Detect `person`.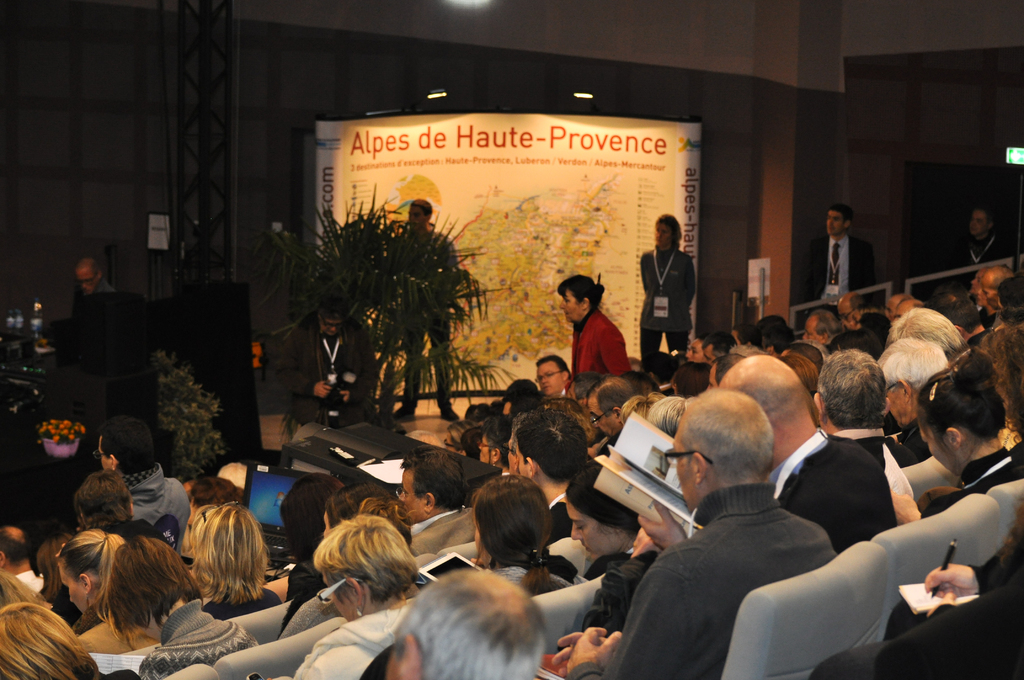
Detected at select_region(707, 352, 906, 562).
